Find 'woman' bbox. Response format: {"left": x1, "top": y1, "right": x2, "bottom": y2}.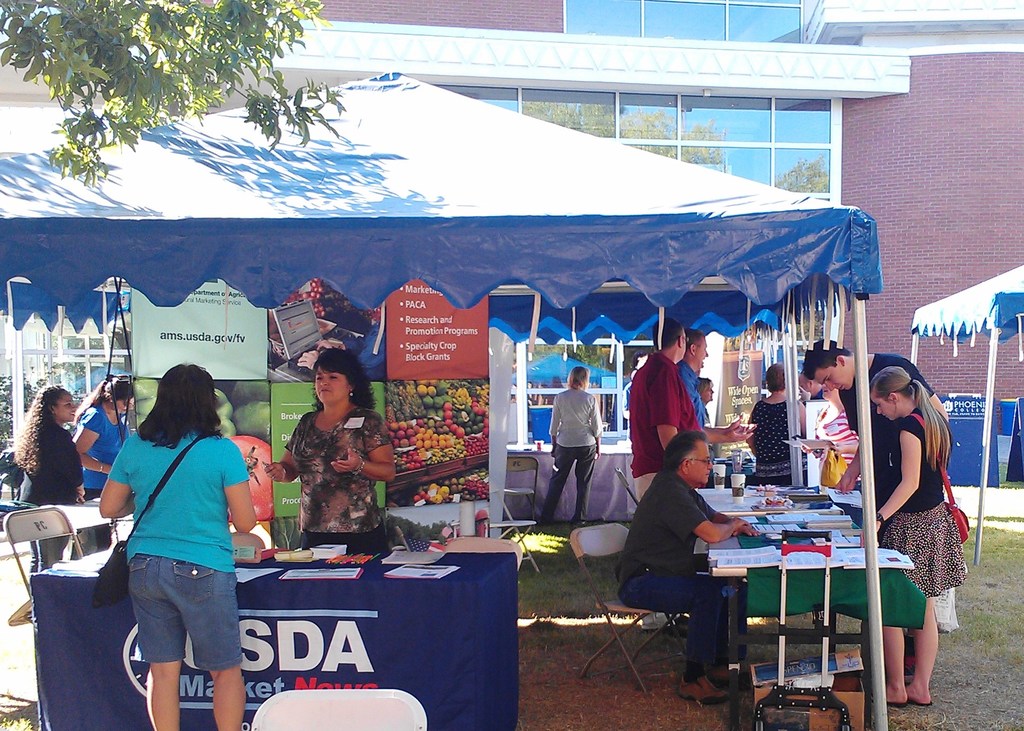
{"left": 744, "top": 363, "right": 804, "bottom": 494}.
